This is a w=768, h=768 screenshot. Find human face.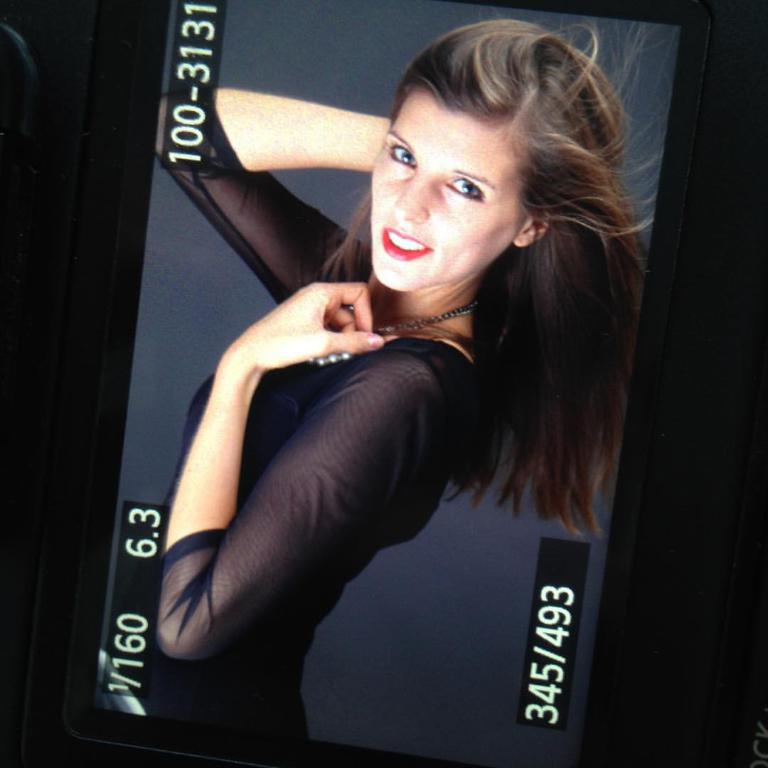
Bounding box: box(374, 43, 570, 323).
